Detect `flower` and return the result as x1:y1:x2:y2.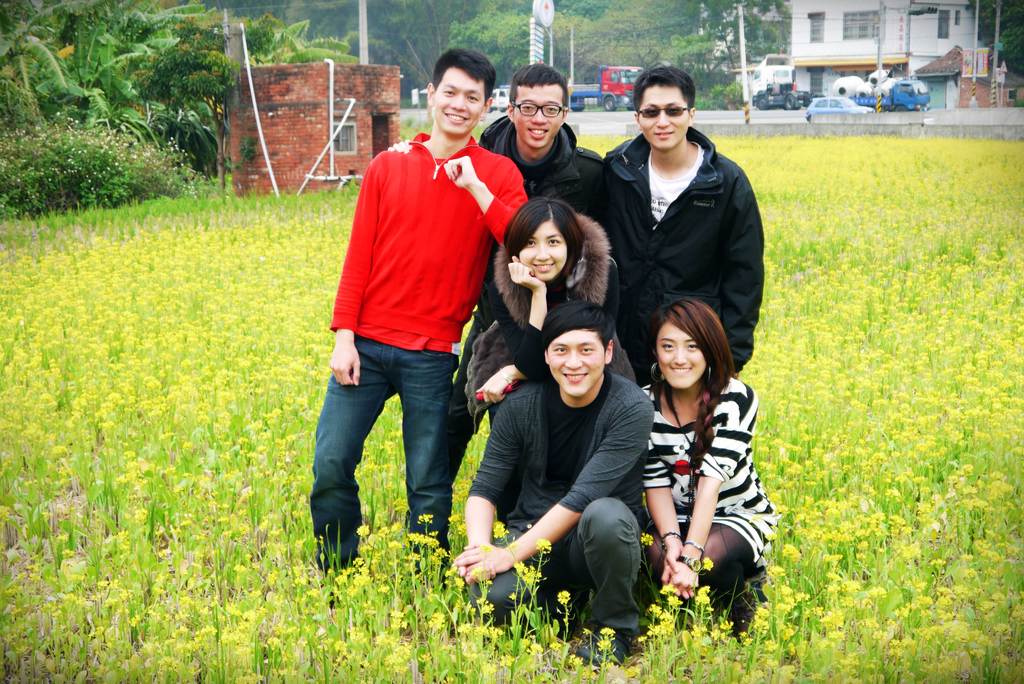
881:496:895:512.
